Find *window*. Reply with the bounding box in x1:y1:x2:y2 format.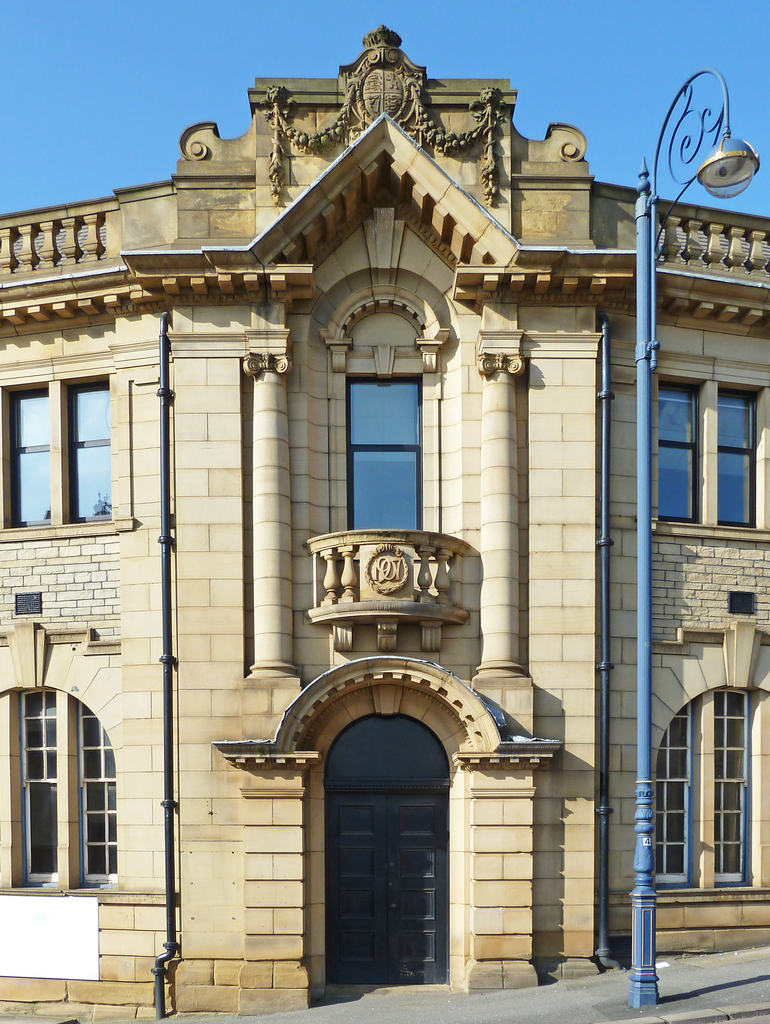
24:664:134:890.
